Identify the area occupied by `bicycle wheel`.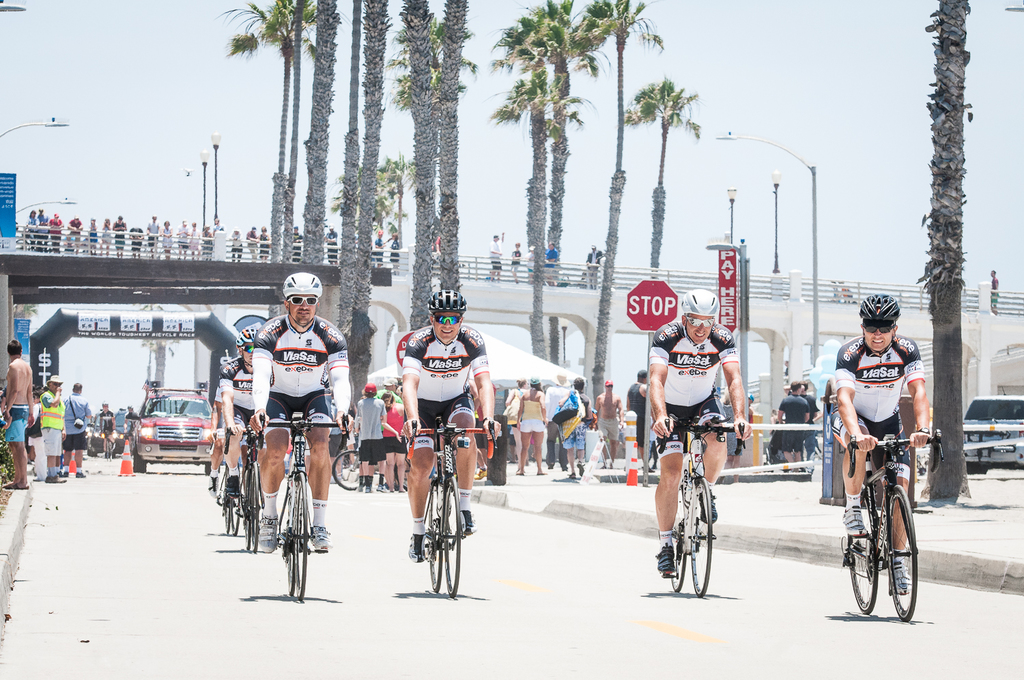
Area: rect(427, 481, 441, 594).
